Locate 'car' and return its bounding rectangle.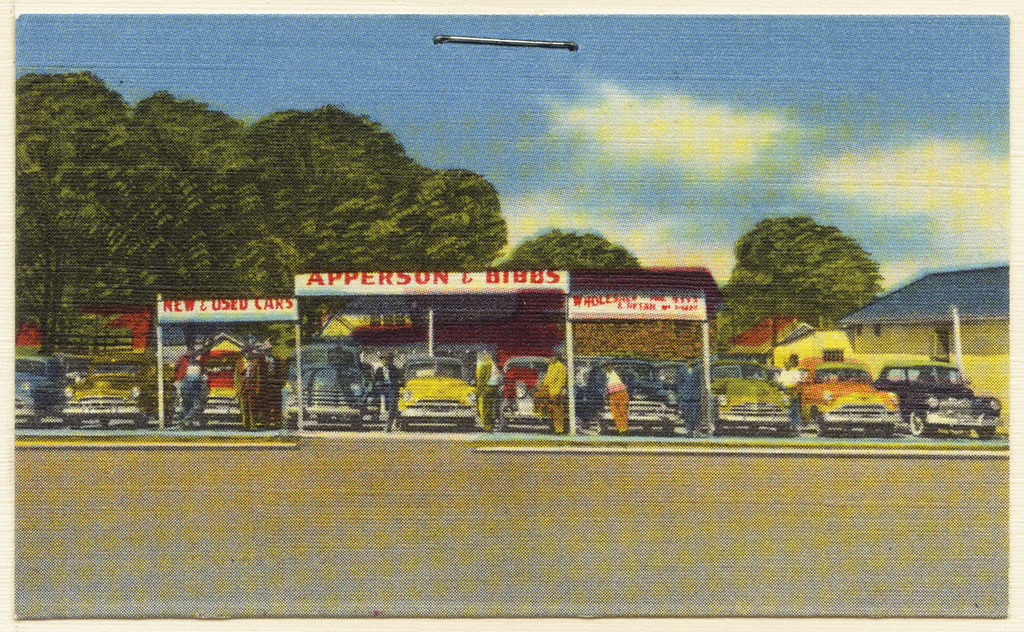
left=493, top=355, right=559, bottom=431.
